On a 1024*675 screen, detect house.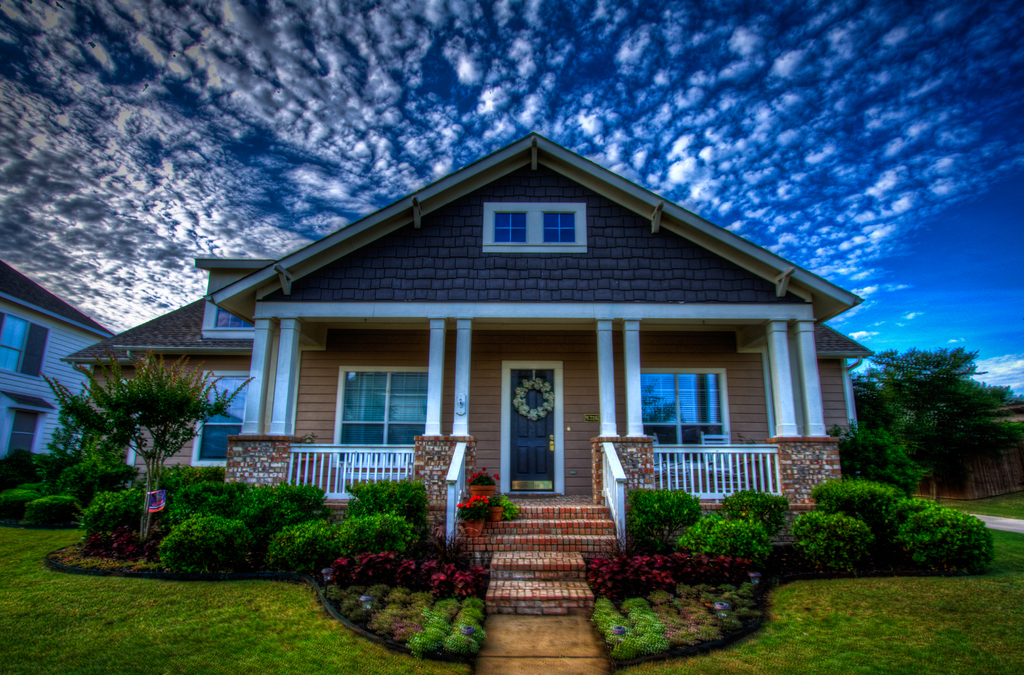
54/133/875/614.
